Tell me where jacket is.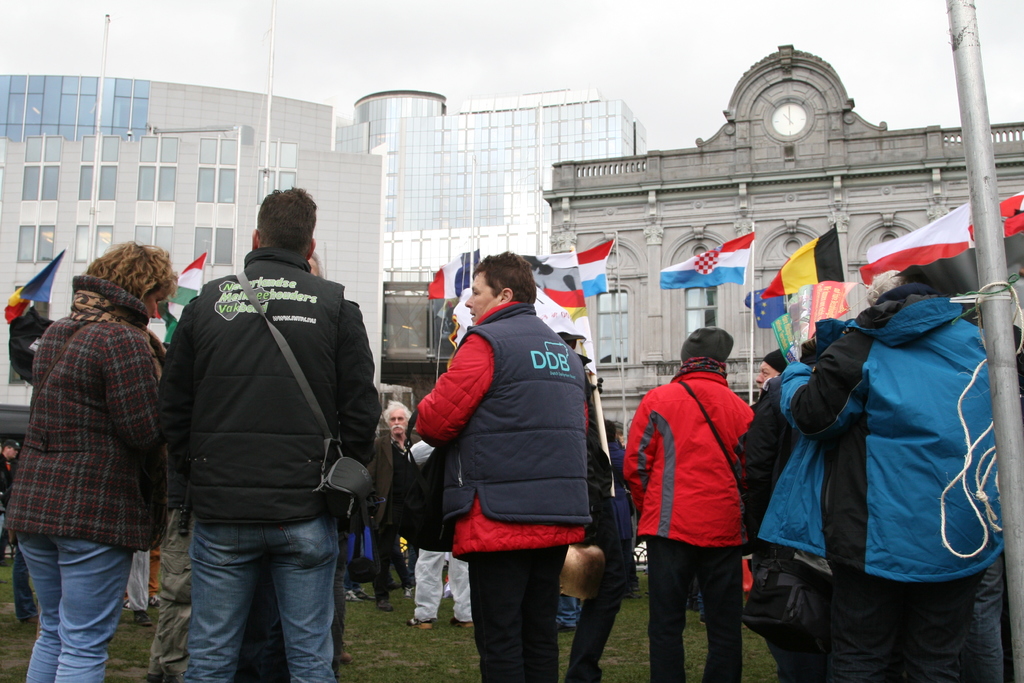
jacket is at bbox=[0, 277, 173, 547].
